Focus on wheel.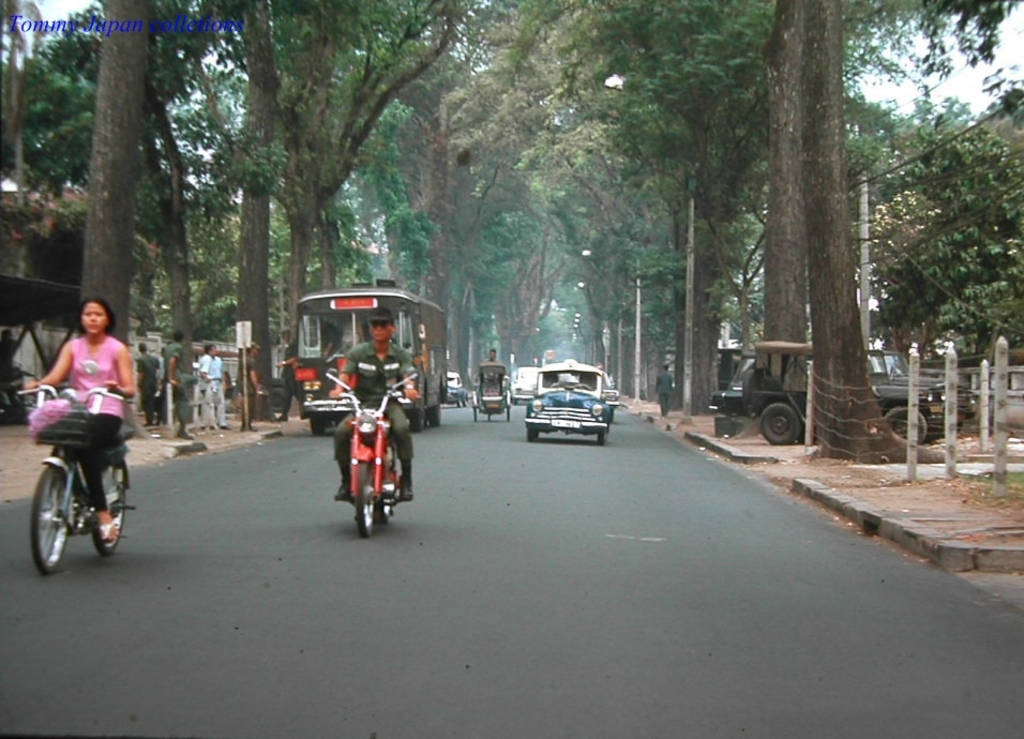
Focused at (527, 422, 542, 444).
